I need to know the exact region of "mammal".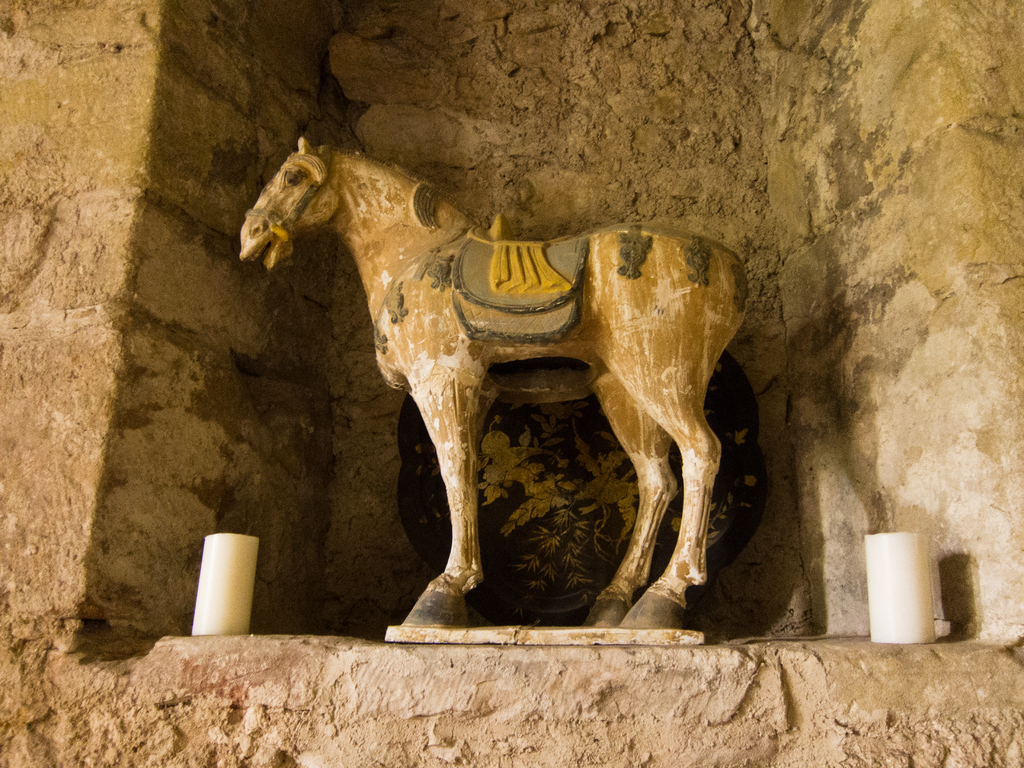
Region: bbox=[237, 135, 747, 630].
